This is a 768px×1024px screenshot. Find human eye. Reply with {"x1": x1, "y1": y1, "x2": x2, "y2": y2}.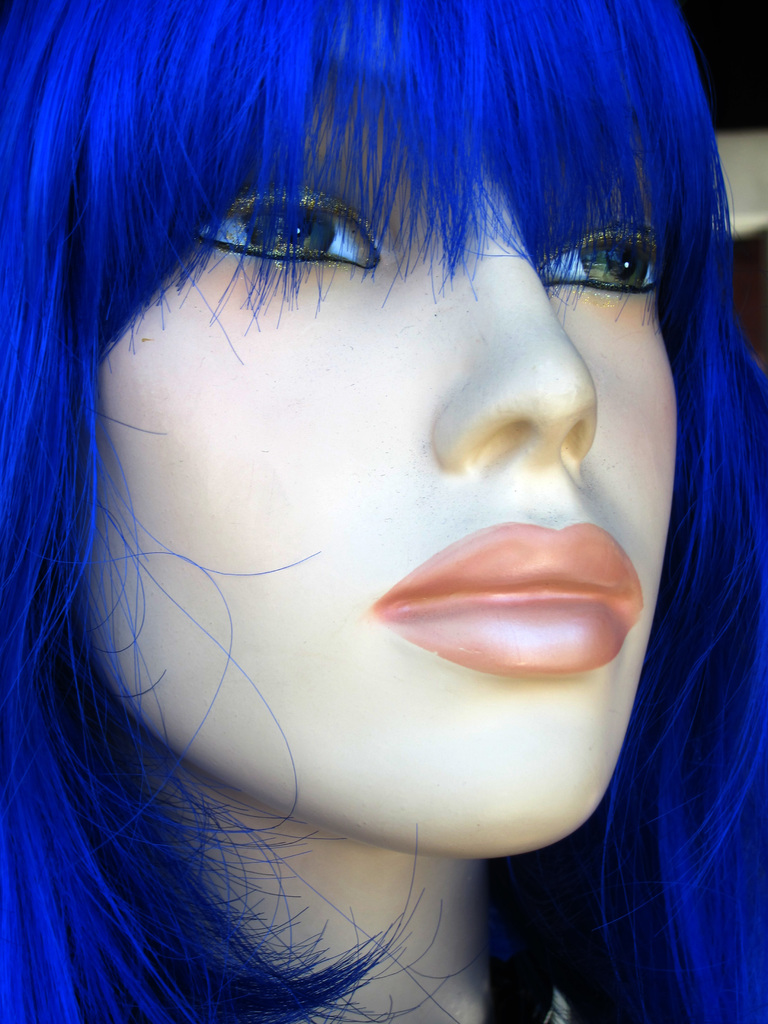
{"x1": 534, "y1": 211, "x2": 677, "y2": 308}.
